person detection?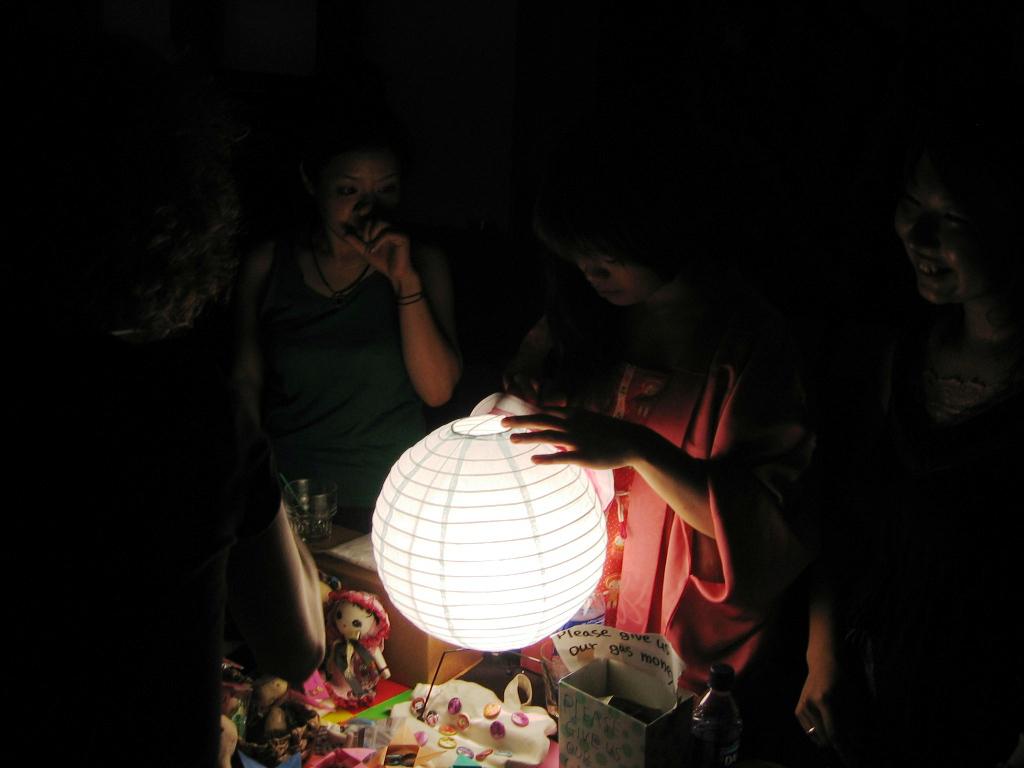
<bbox>500, 153, 802, 710</bbox>
